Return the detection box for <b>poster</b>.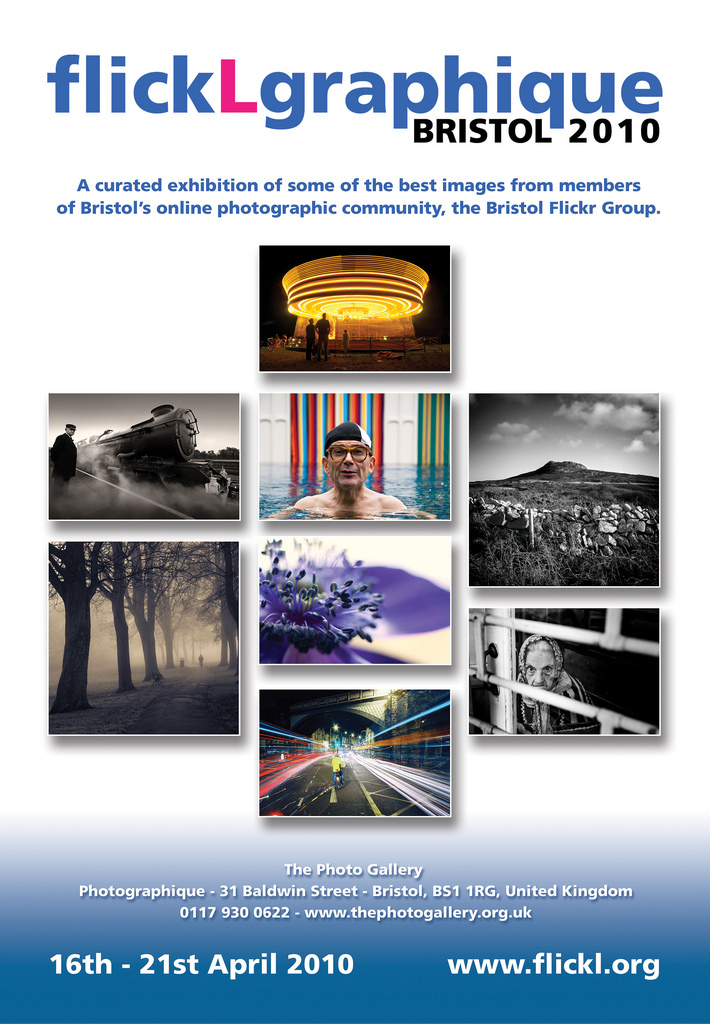
0/0/709/1023.
